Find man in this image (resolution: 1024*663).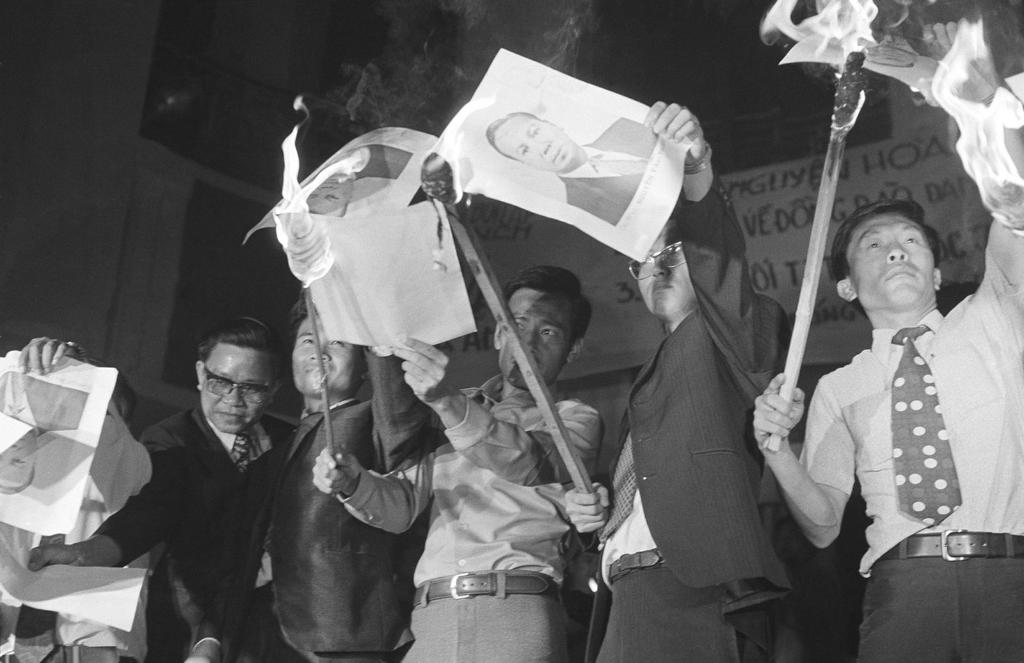
[486,116,658,227].
